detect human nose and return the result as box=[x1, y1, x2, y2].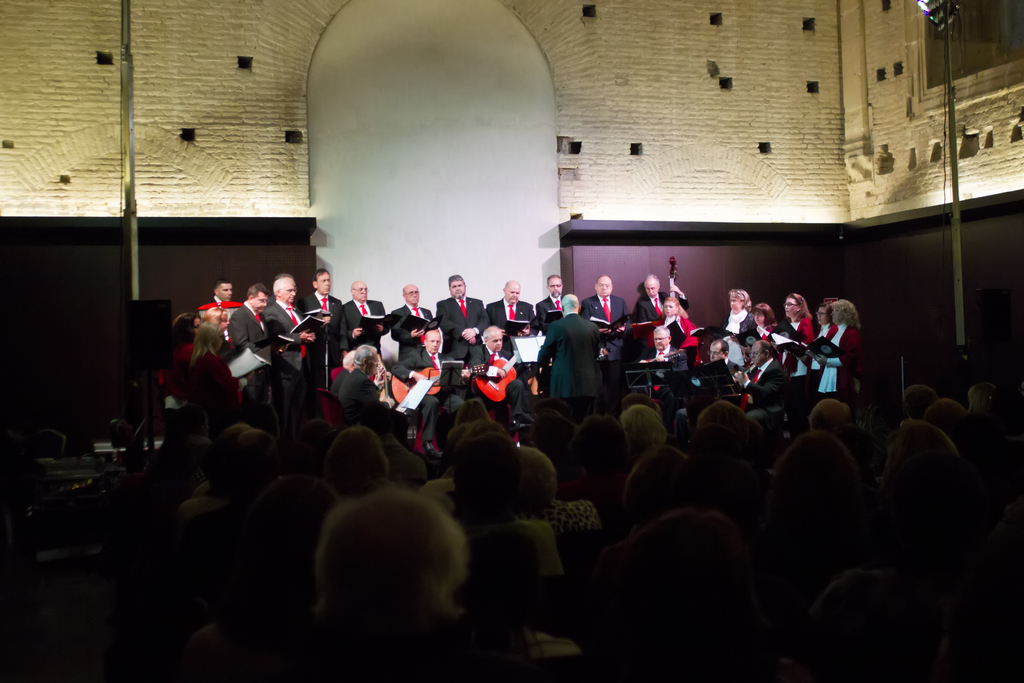
box=[261, 302, 268, 308].
